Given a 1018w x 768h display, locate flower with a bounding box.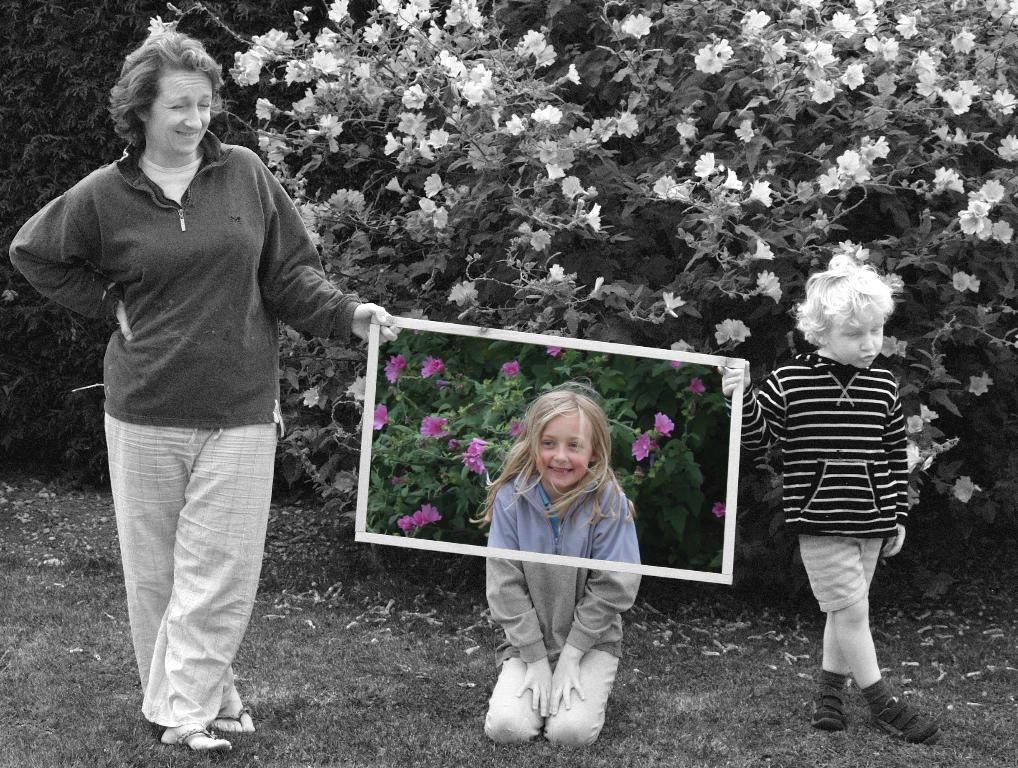
Located: rect(690, 382, 705, 397).
